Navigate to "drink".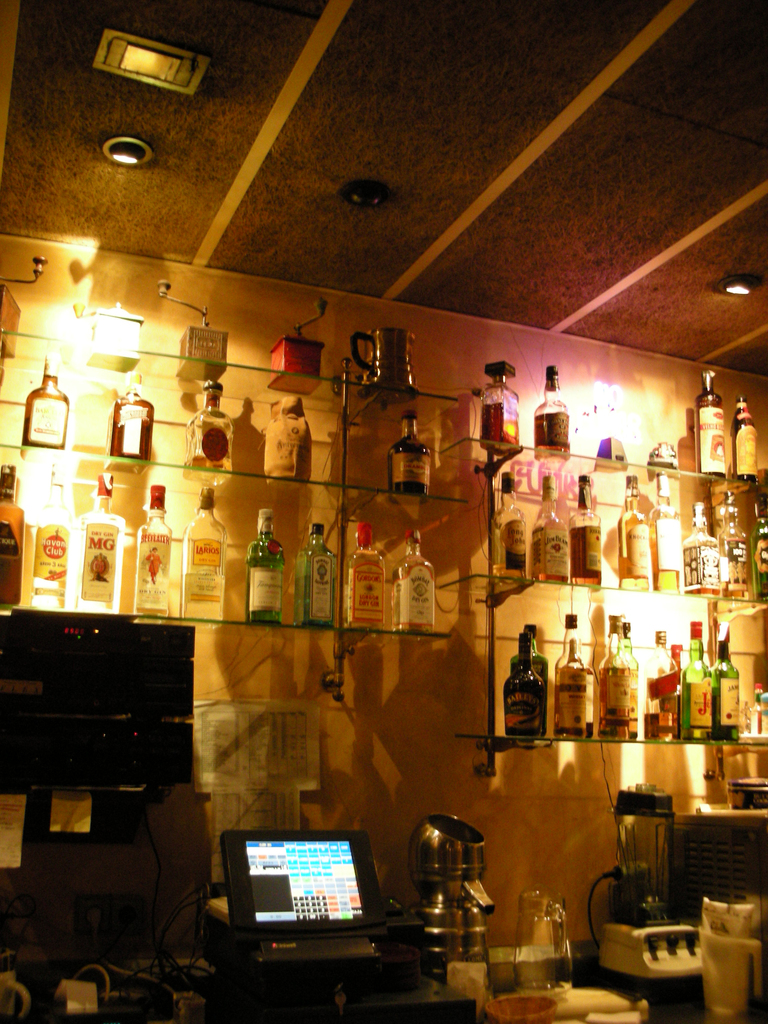
Navigation target: detection(490, 470, 532, 581).
